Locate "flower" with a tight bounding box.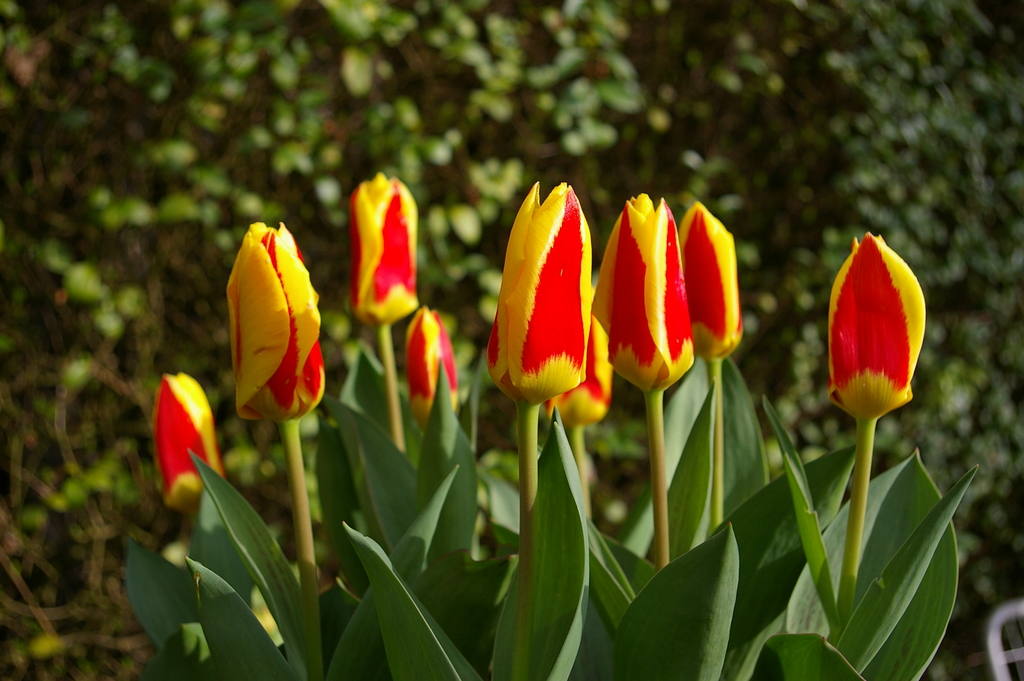
225 222 326 427.
